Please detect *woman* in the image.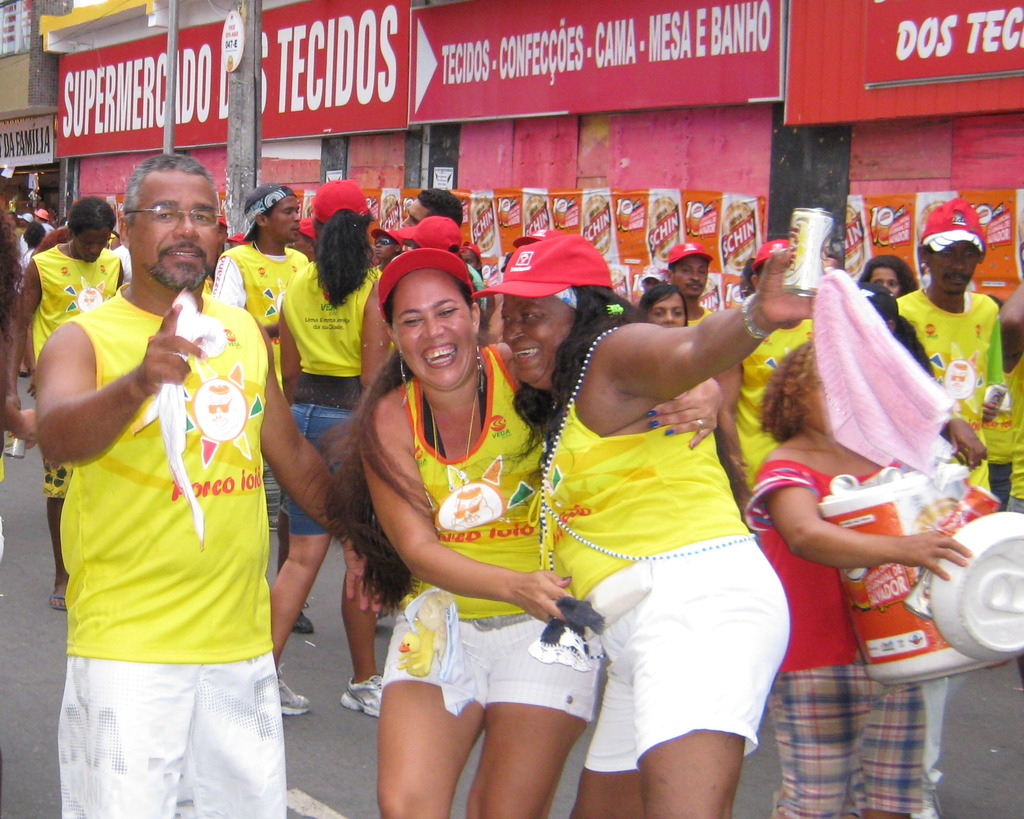
x1=852, y1=254, x2=931, y2=299.
